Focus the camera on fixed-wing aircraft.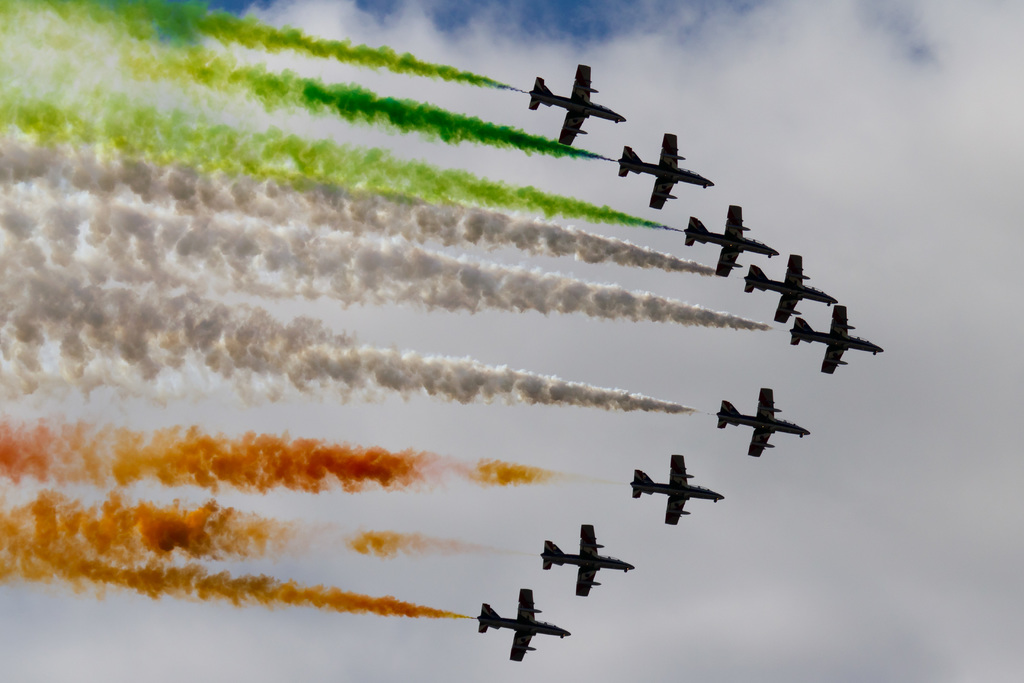
Focus region: (x1=618, y1=134, x2=716, y2=211).
